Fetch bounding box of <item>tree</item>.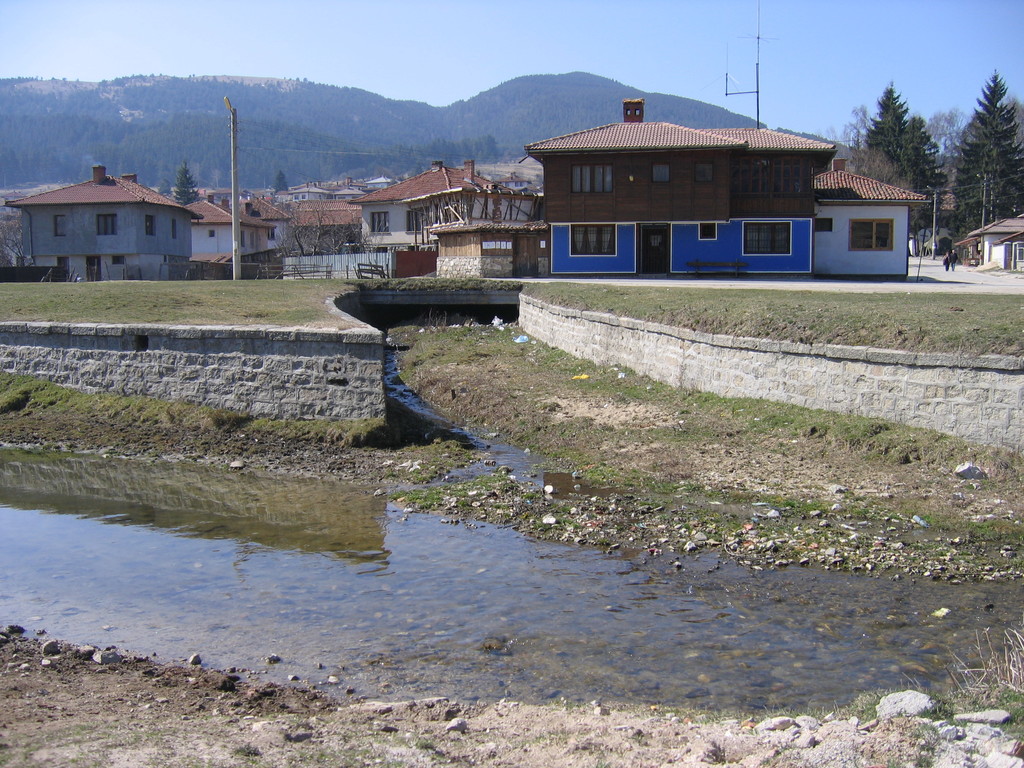
Bbox: box(148, 155, 205, 209).
